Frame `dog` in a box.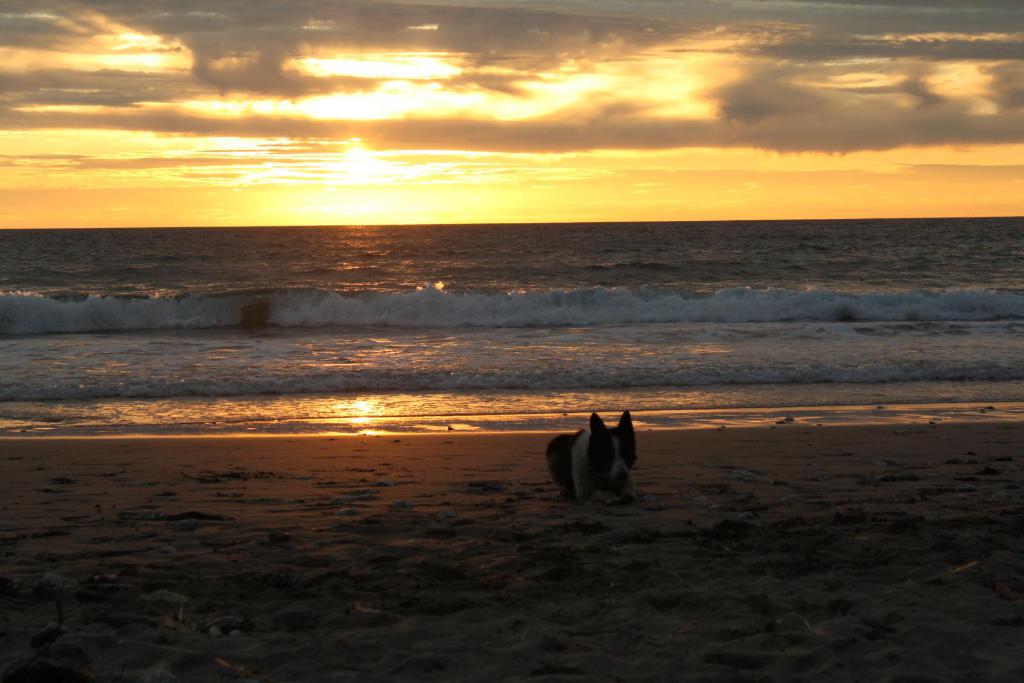
pyautogui.locateOnScreen(544, 409, 640, 505).
